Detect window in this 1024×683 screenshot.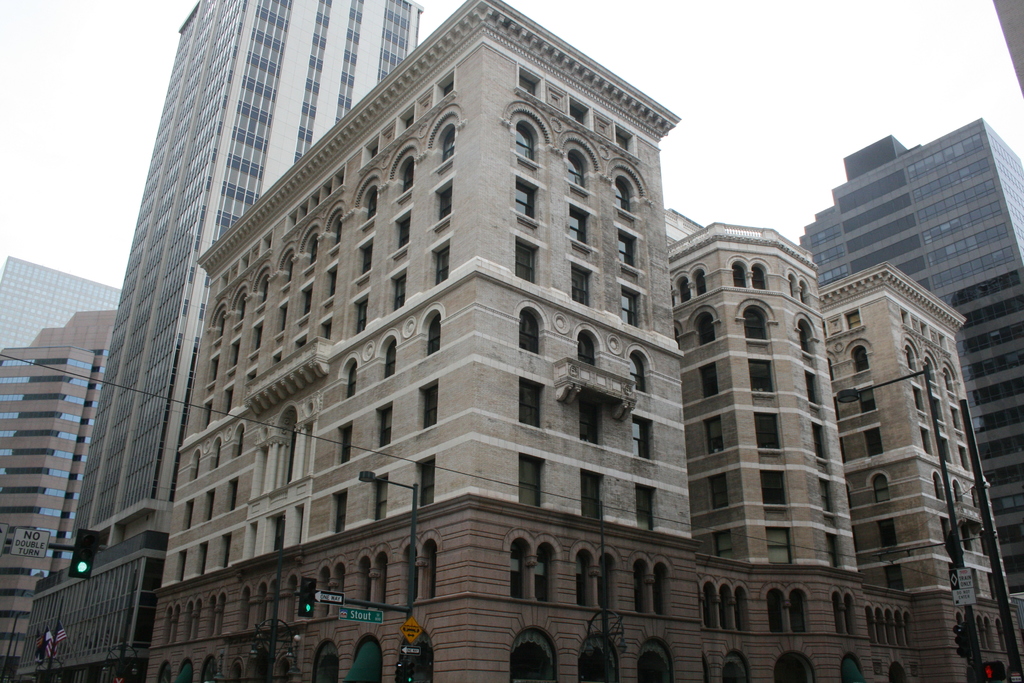
Detection: 696,315,714,345.
